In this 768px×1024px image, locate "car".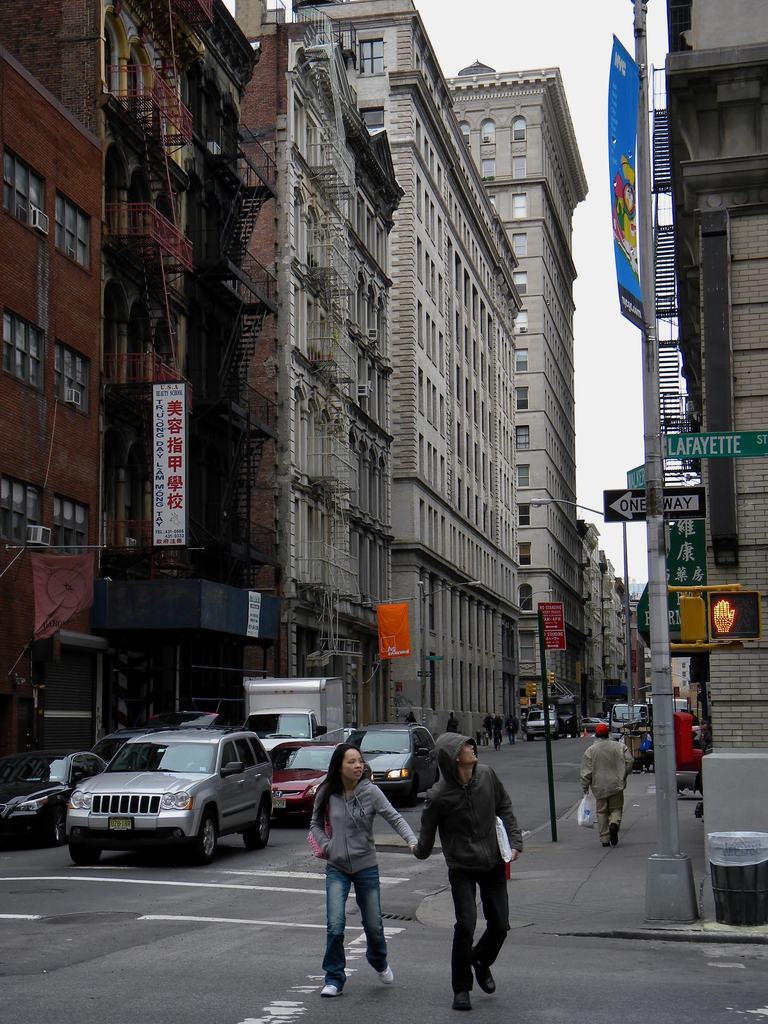
Bounding box: 259/736/350/832.
